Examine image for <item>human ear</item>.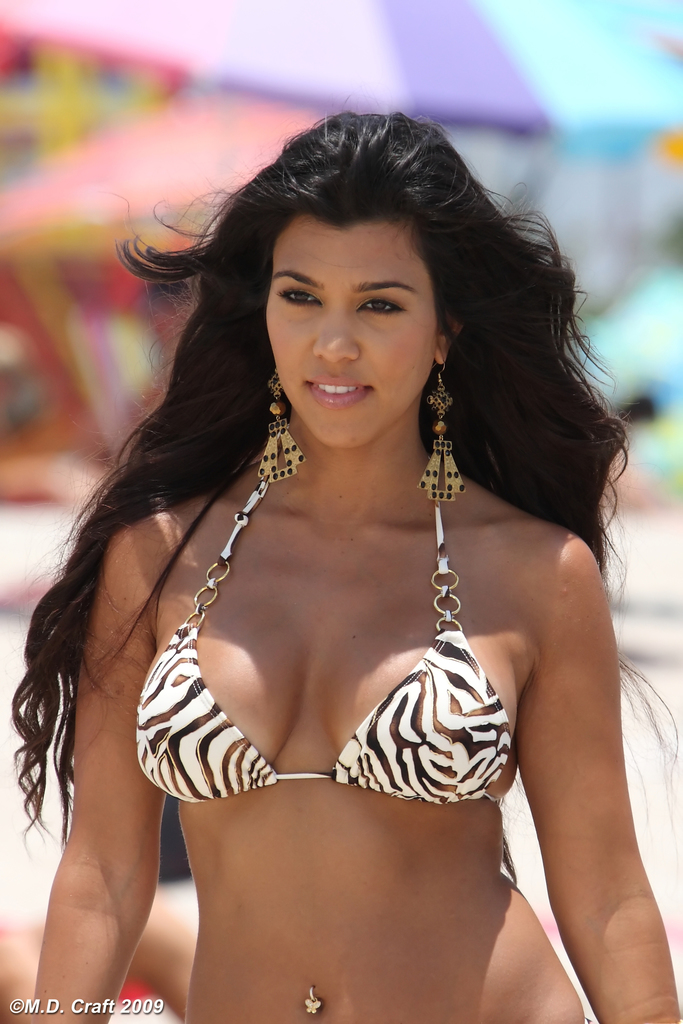
Examination result: rect(432, 309, 463, 363).
